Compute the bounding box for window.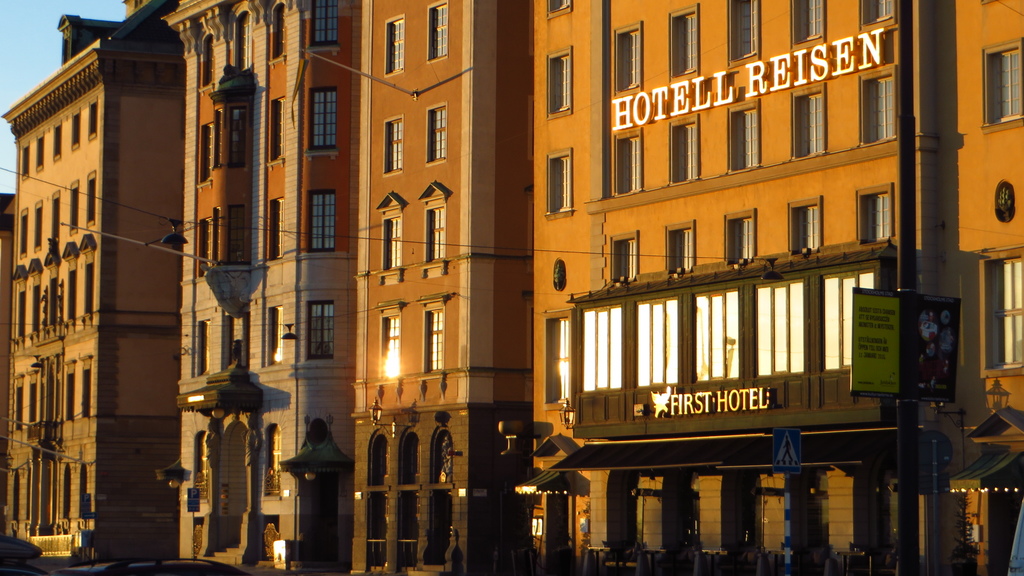
bbox=[789, 92, 833, 161].
